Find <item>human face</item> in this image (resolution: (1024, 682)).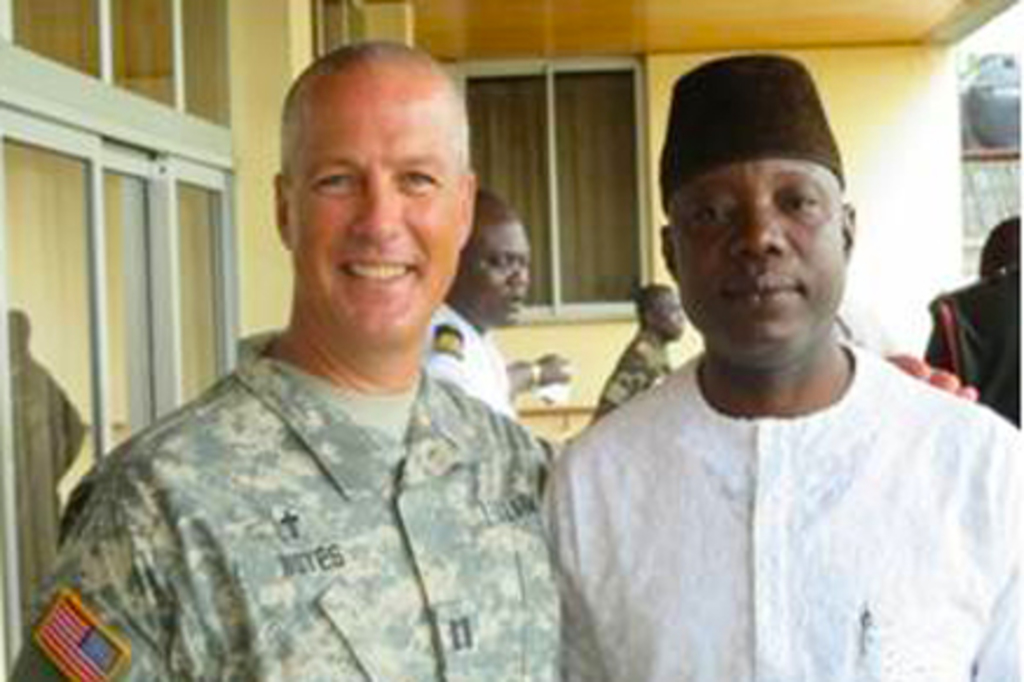
box(455, 223, 532, 326).
